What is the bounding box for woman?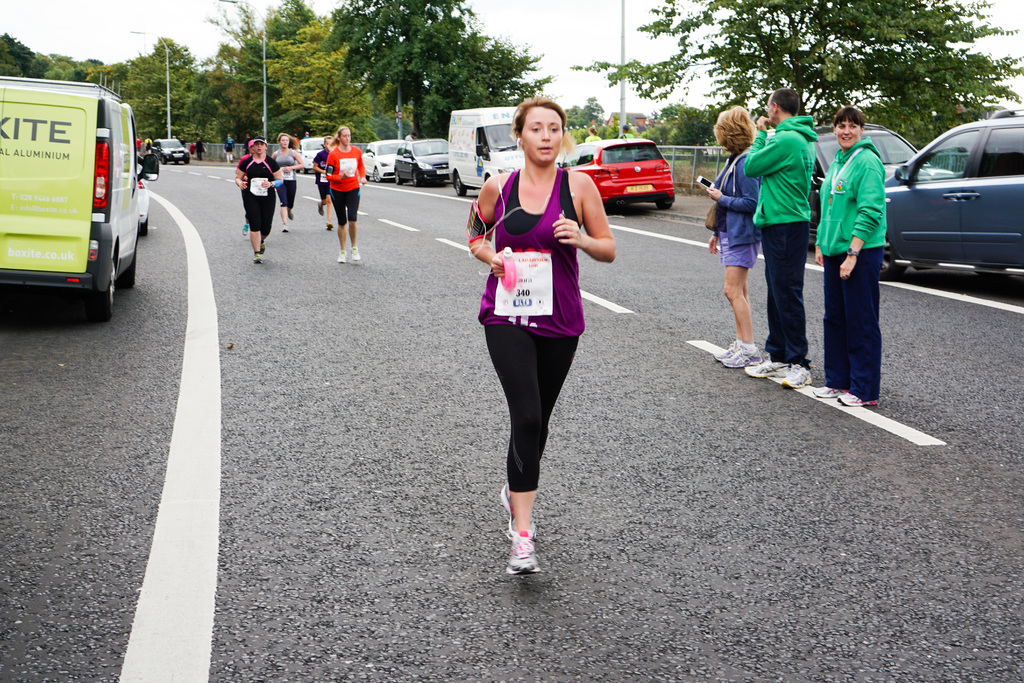
(left=812, top=103, right=894, bottom=407).
